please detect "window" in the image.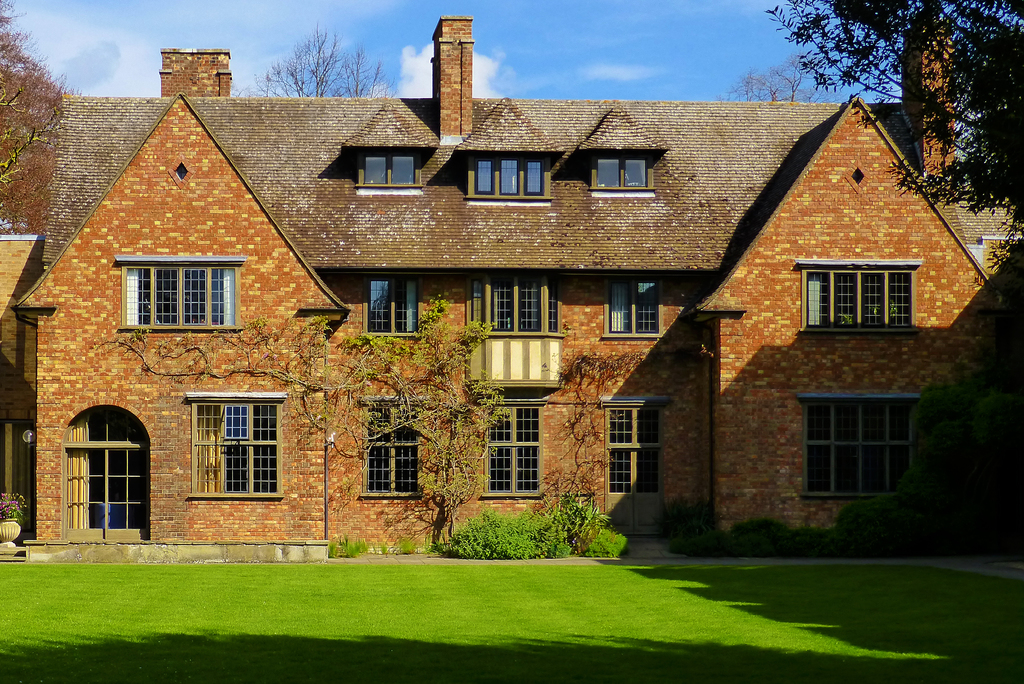
l=602, t=278, r=662, b=338.
